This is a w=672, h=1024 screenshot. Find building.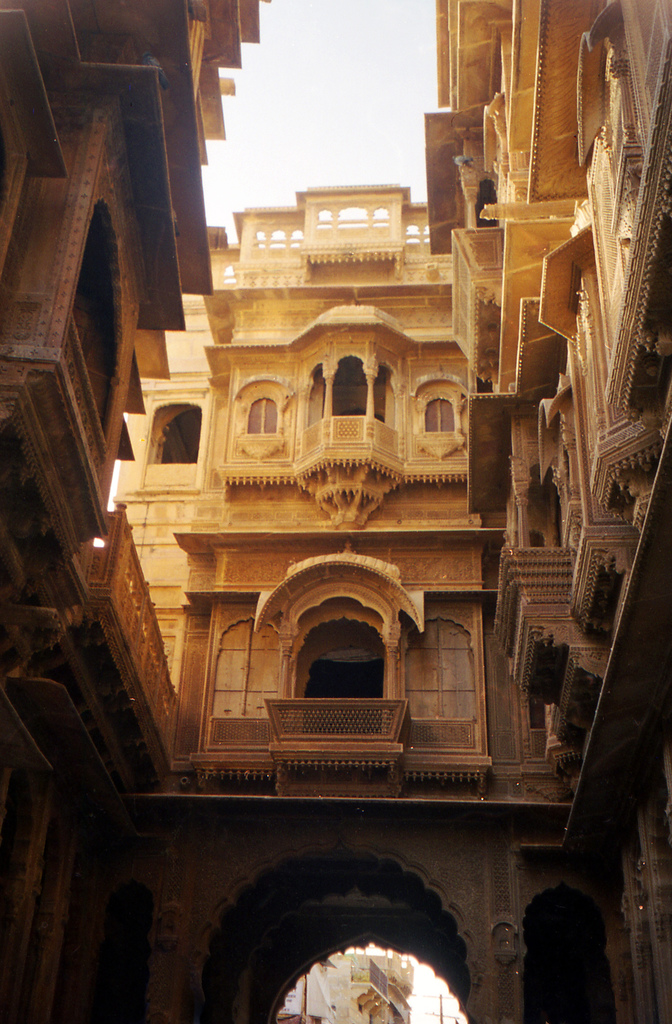
Bounding box: {"left": 0, "top": 0, "right": 671, "bottom": 1023}.
